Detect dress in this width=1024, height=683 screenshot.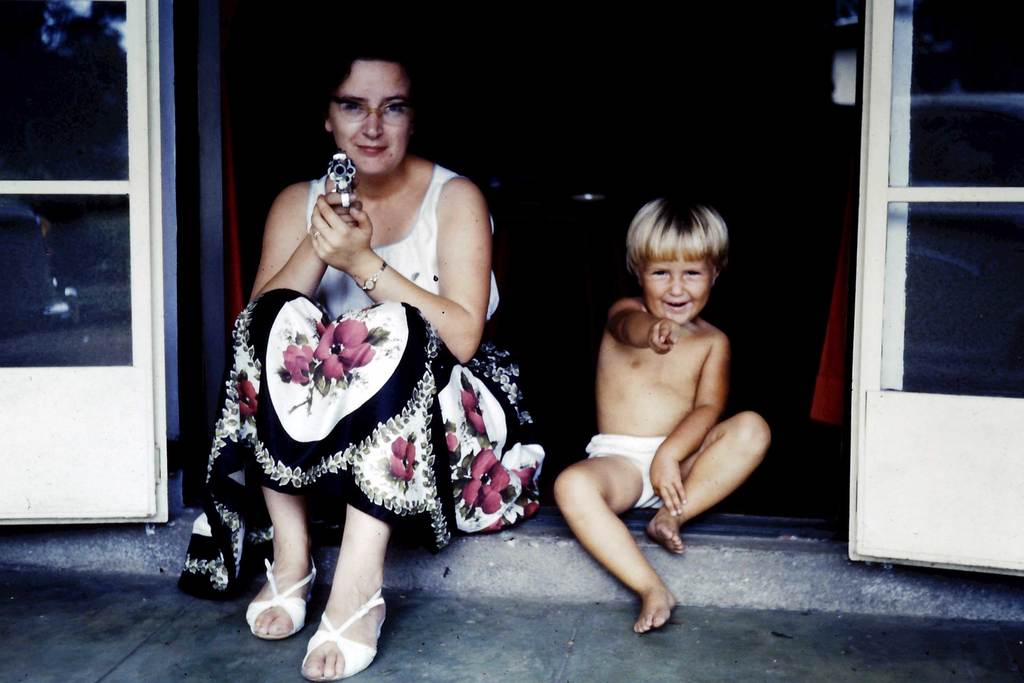
Detection: {"x1": 172, "y1": 163, "x2": 549, "y2": 597}.
